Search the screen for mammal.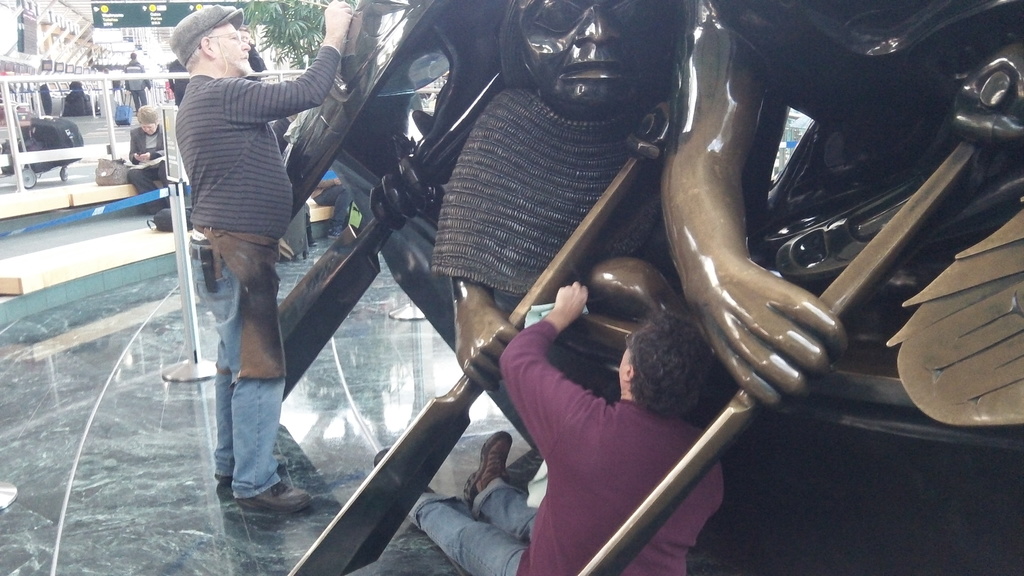
Found at 432,0,683,393.
